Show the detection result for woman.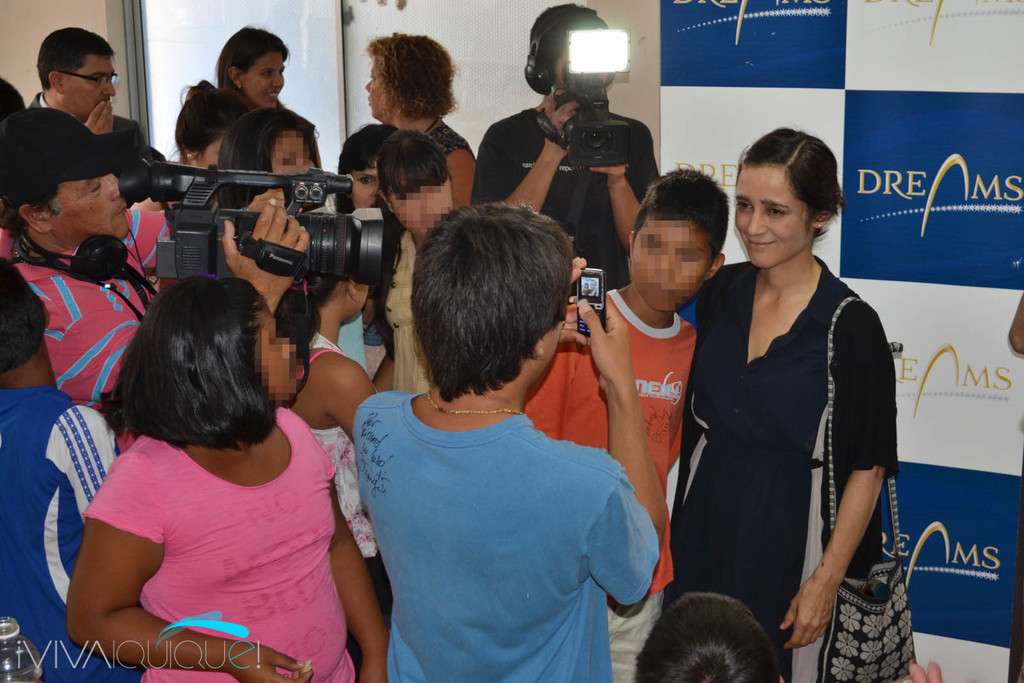
crop(70, 273, 390, 682).
